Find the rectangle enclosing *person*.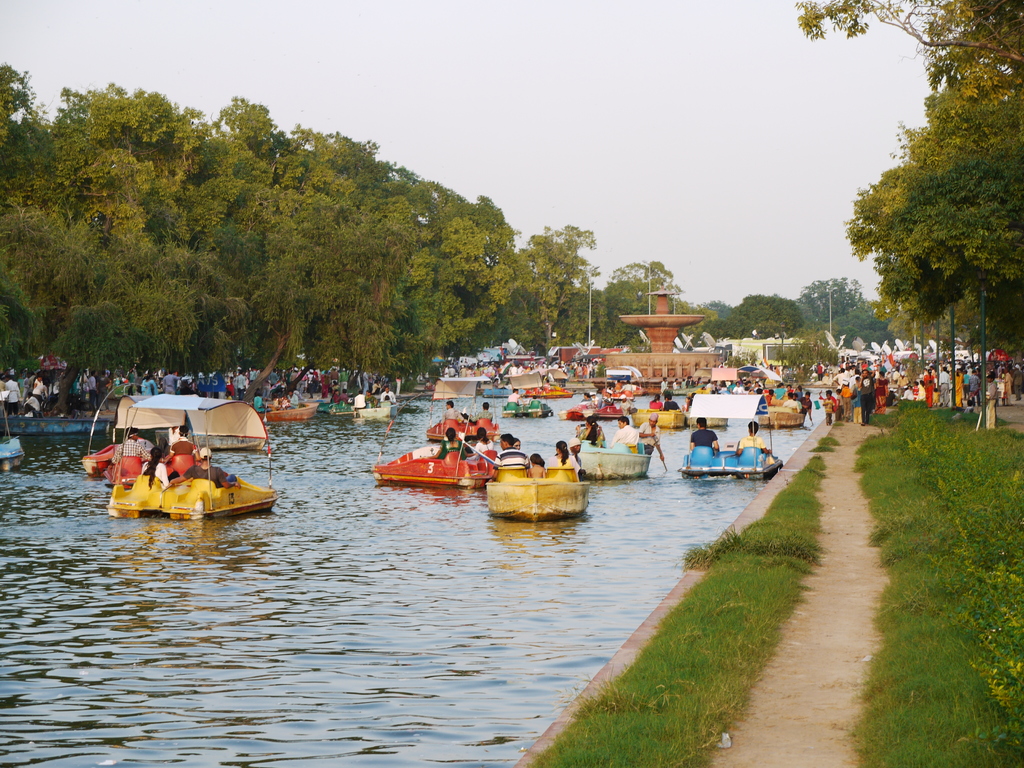
[378,379,394,405].
